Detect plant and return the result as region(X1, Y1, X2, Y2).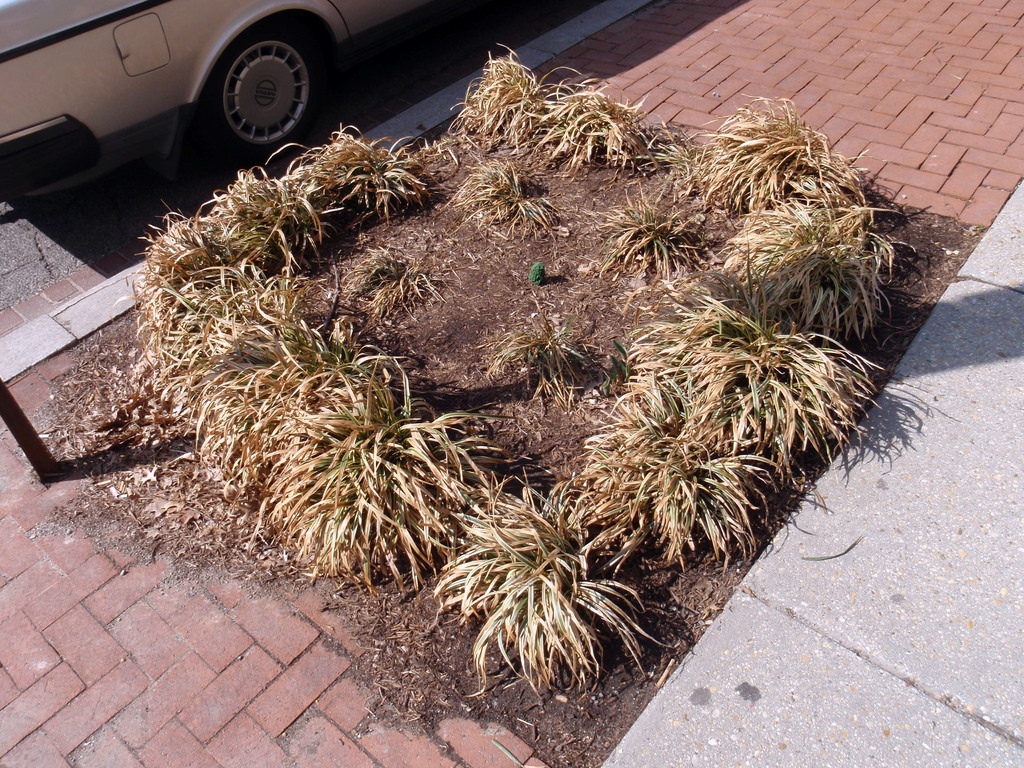
region(178, 341, 392, 499).
